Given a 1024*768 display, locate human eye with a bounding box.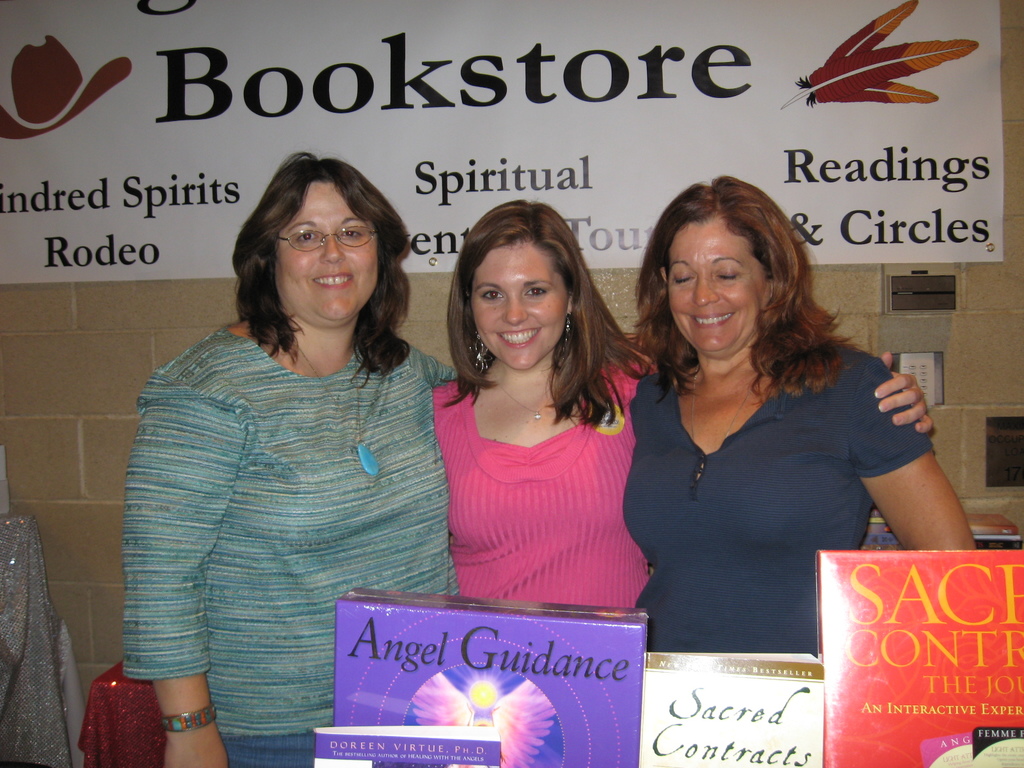
Located: <region>715, 259, 742, 283</region>.
